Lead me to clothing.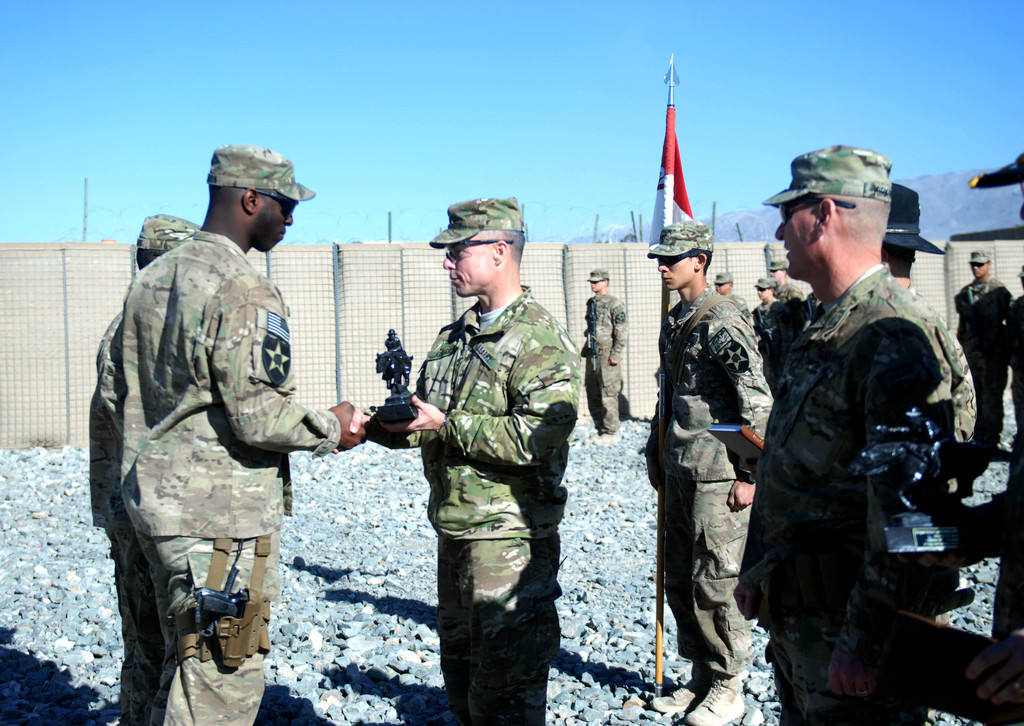
Lead to crop(1005, 292, 1023, 431).
